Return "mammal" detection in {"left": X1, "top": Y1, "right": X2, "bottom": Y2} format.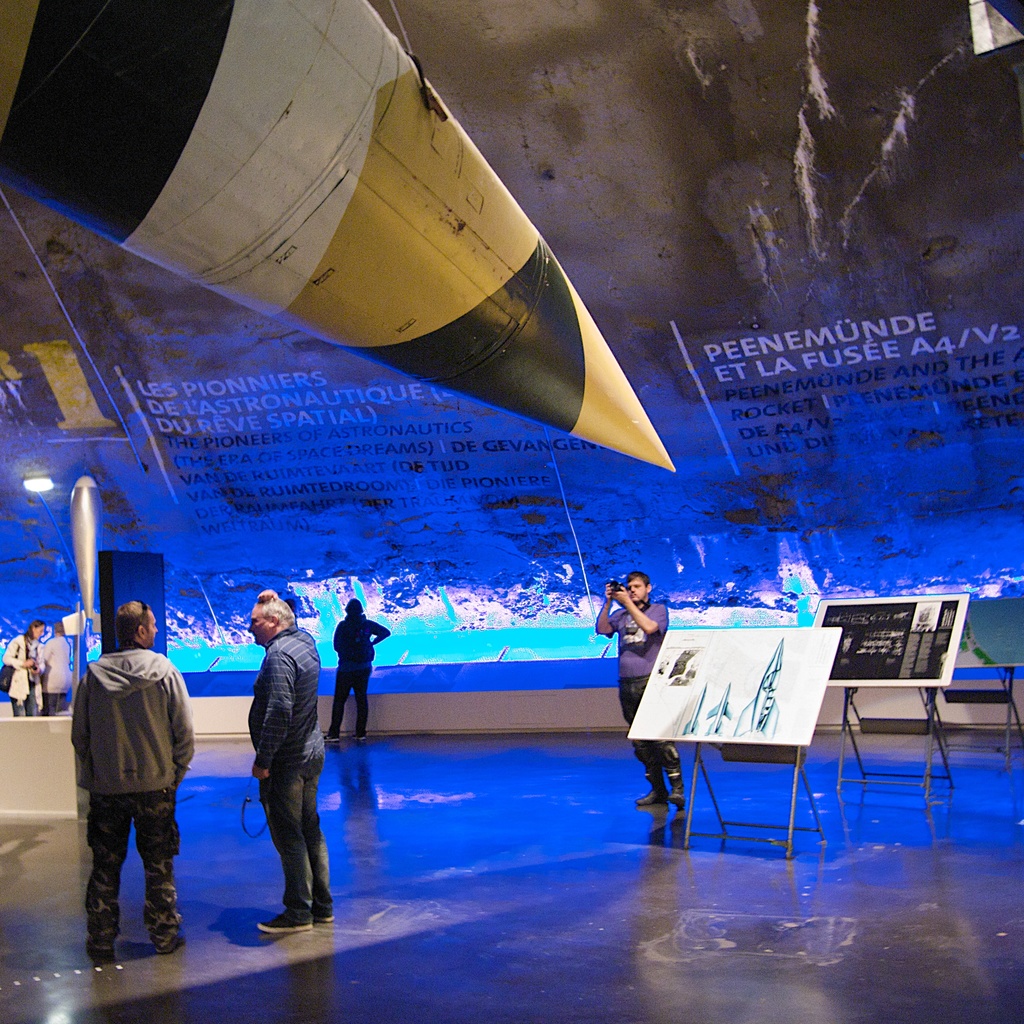
{"left": 42, "top": 621, "right": 76, "bottom": 711}.
